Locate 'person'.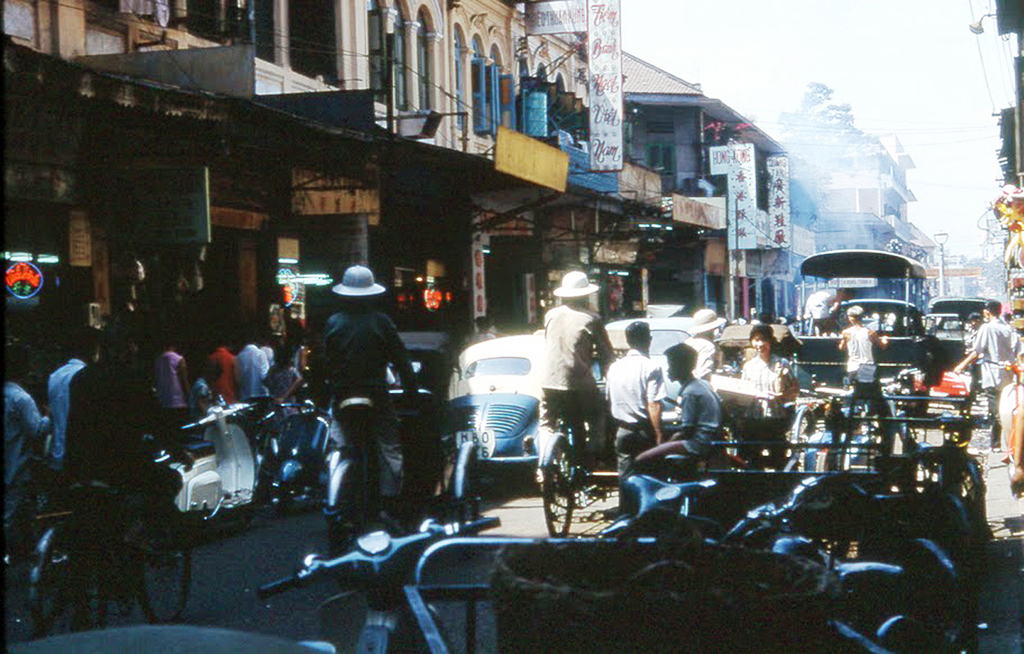
Bounding box: bbox(61, 329, 154, 483).
